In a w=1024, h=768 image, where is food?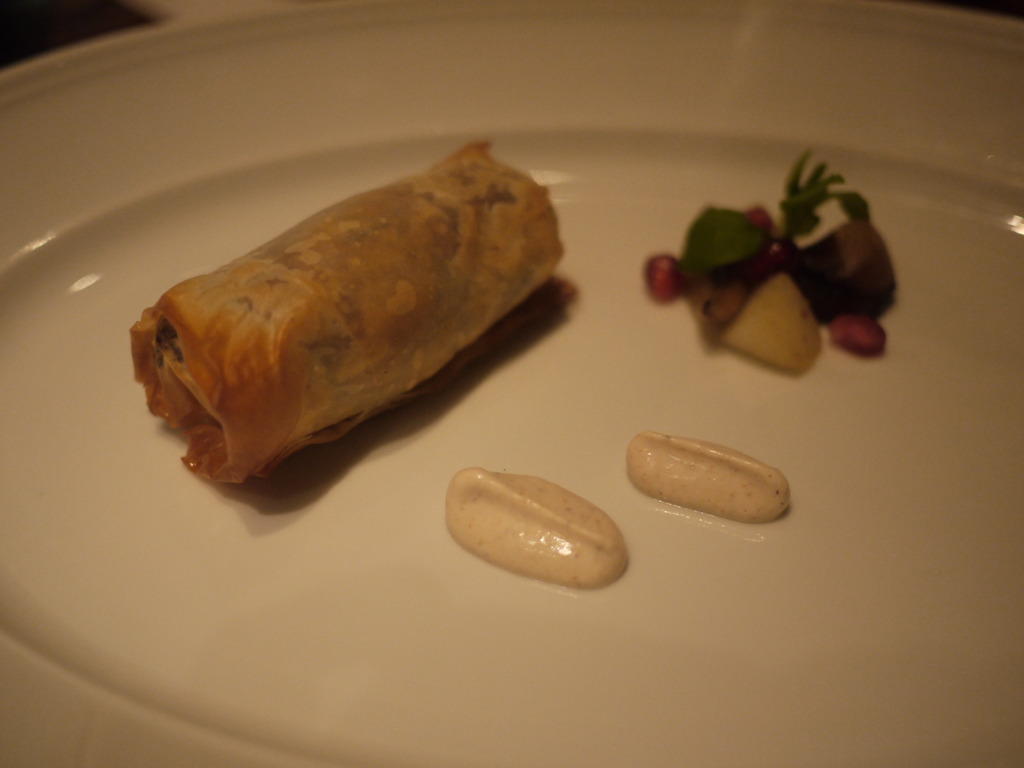
<box>128,136,567,485</box>.
